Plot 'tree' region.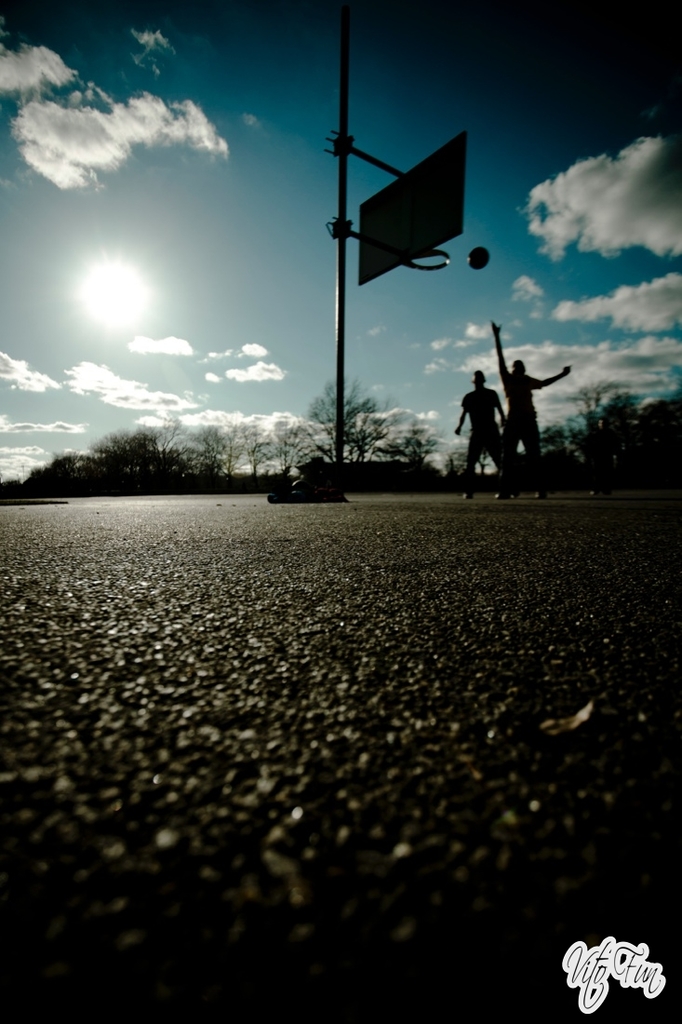
Plotted at BBox(448, 445, 506, 483).
